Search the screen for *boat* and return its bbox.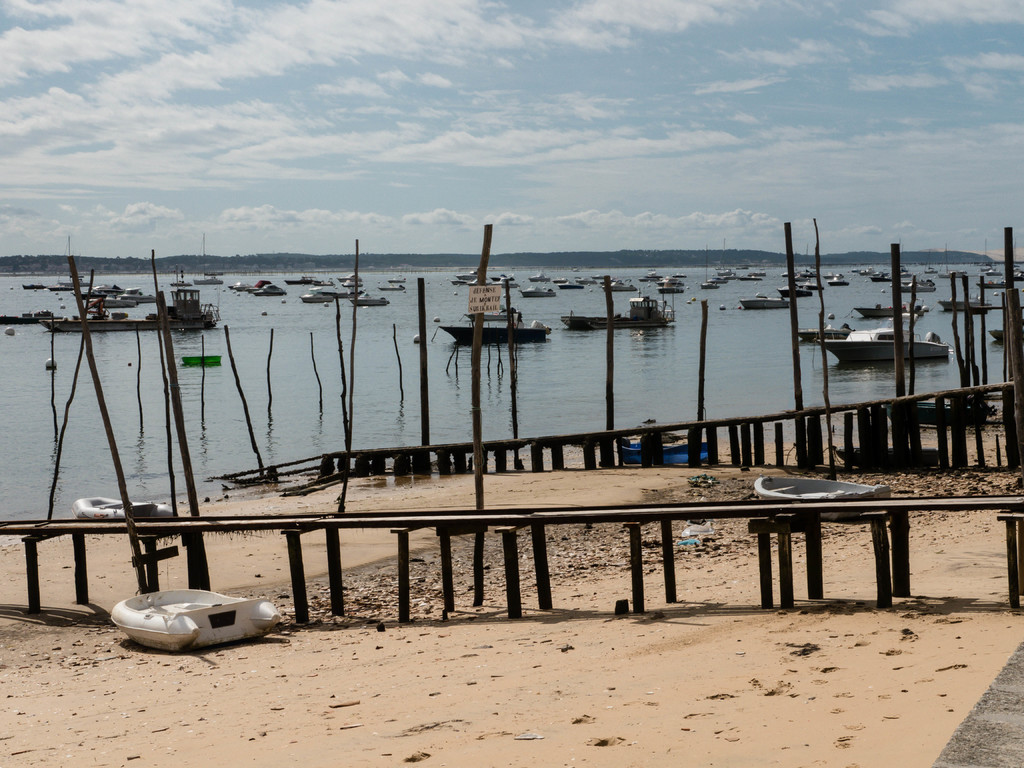
Found: [left=737, top=294, right=787, bottom=308].
